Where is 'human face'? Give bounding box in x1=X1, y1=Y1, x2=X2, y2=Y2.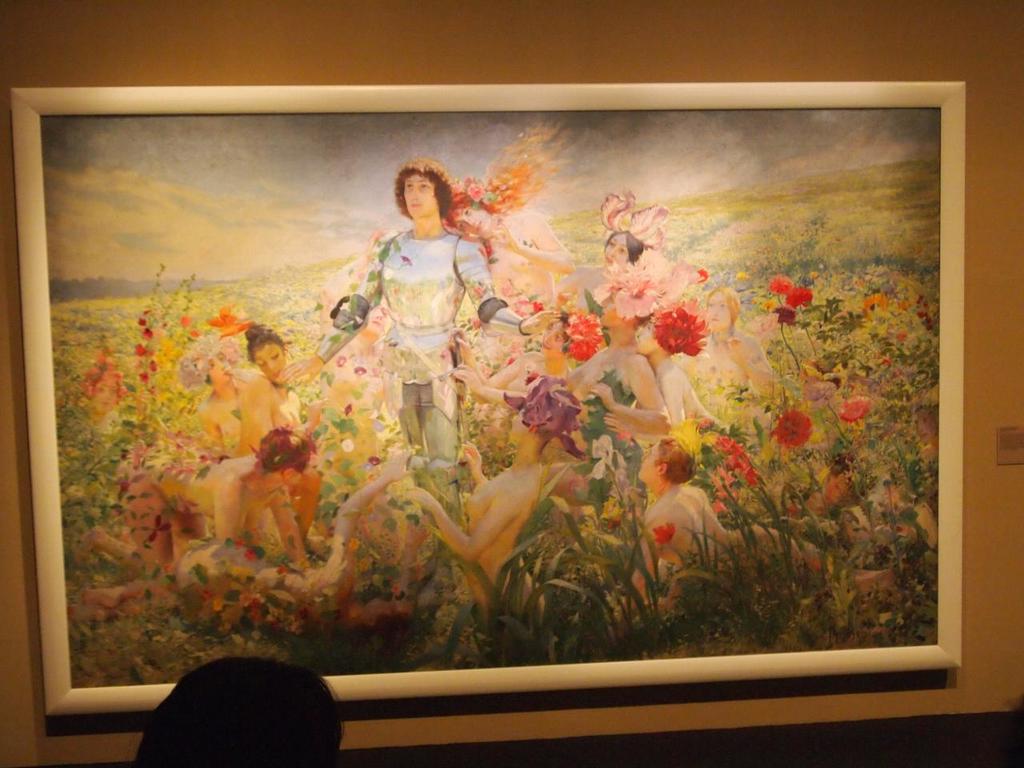
x1=207, y1=351, x2=231, y2=383.
